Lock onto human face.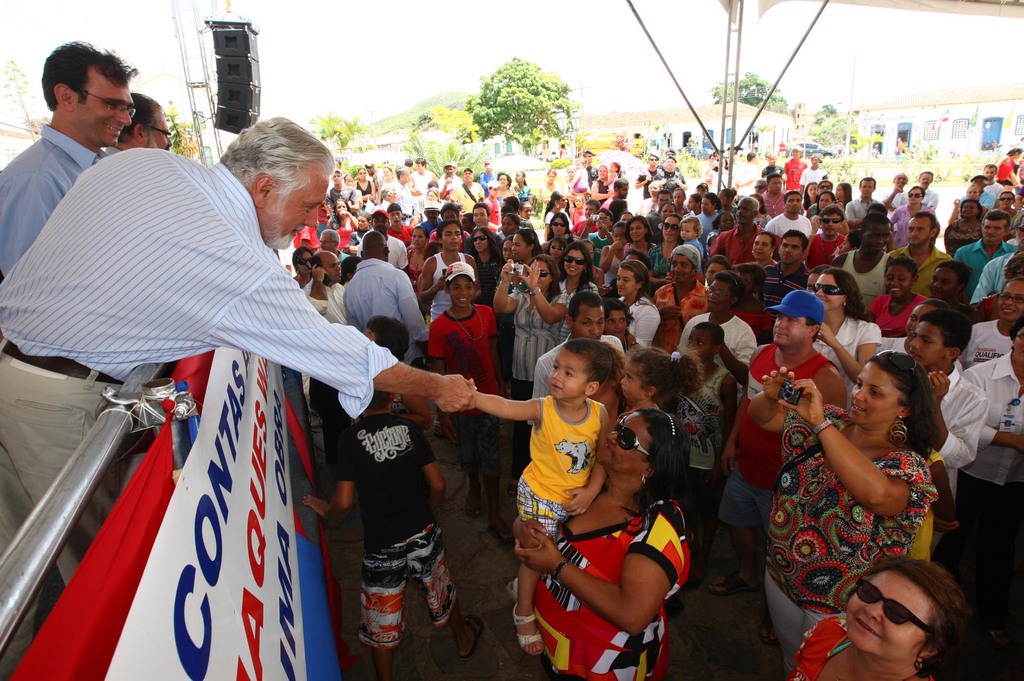
Locked: <box>410,228,424,248</box>.
